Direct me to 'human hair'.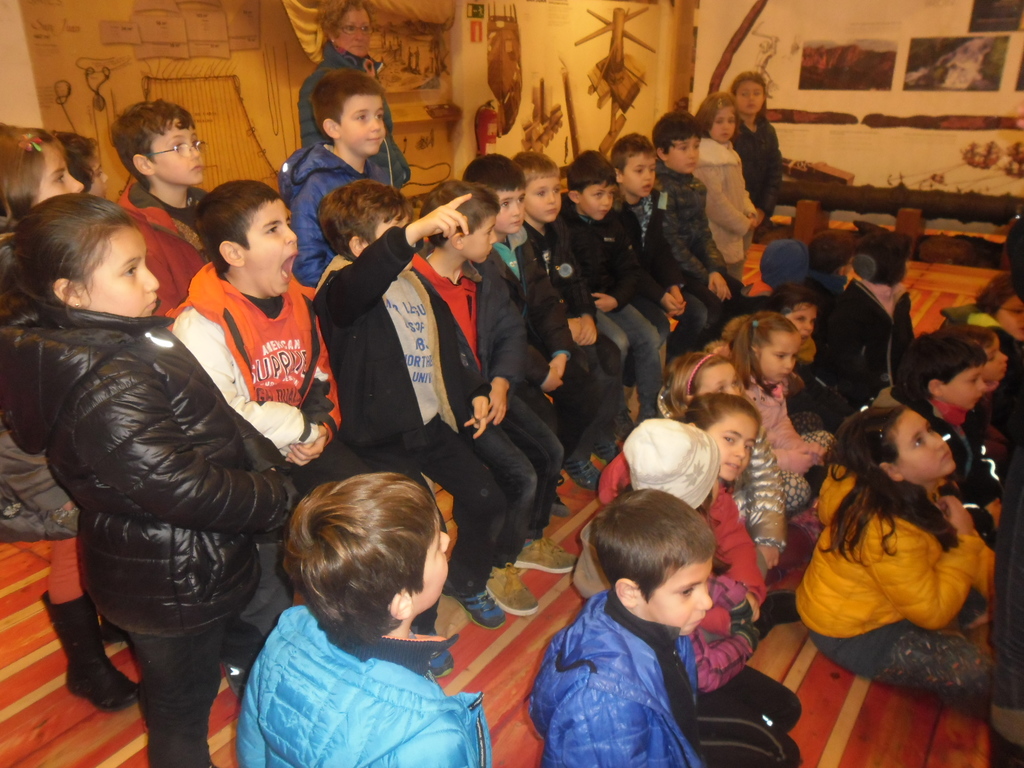
Direction: region(461, 150, 525, 200).
